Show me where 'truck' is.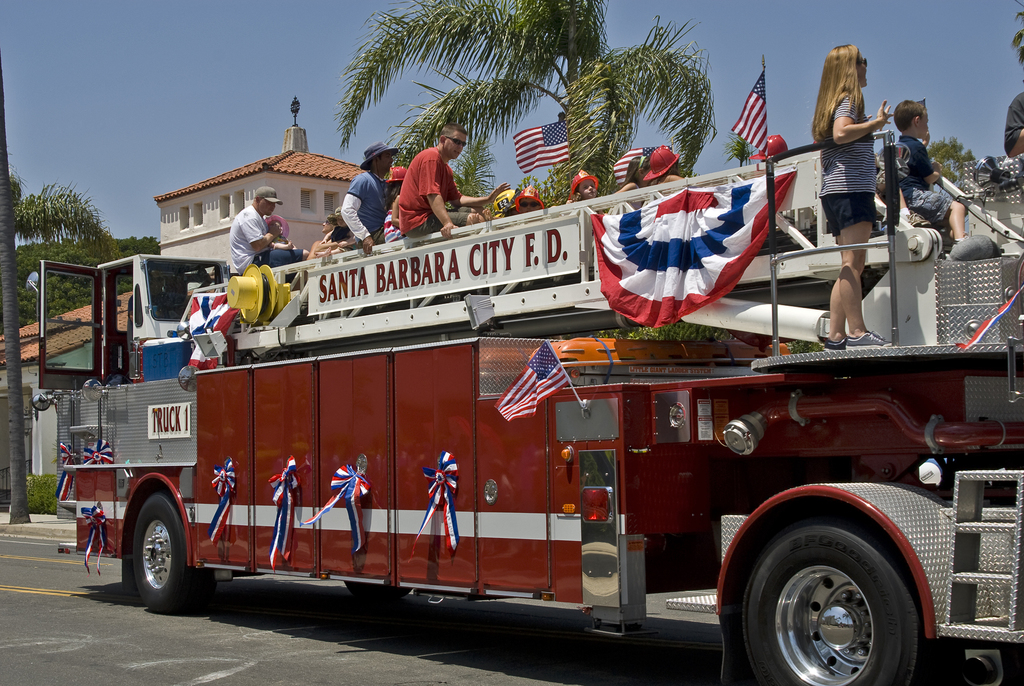
'truck' is at [29, 211, 1012, 666].
